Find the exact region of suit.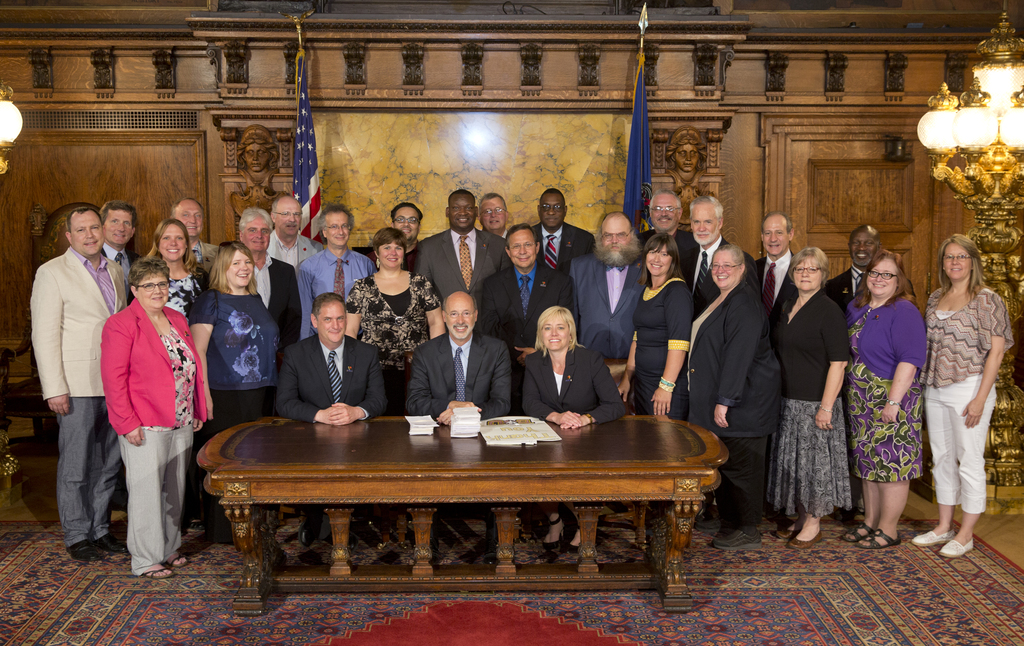
Exact region: [477, 265, 578, 345].
